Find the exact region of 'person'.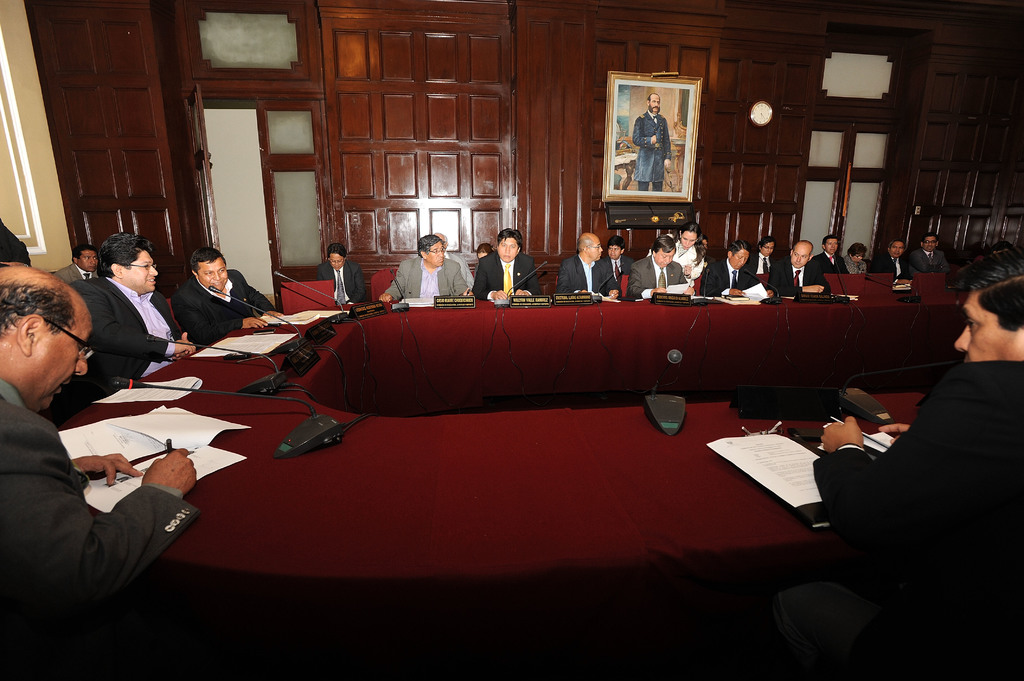
Exact region: <region>669, 223, 701, 277</region>.
